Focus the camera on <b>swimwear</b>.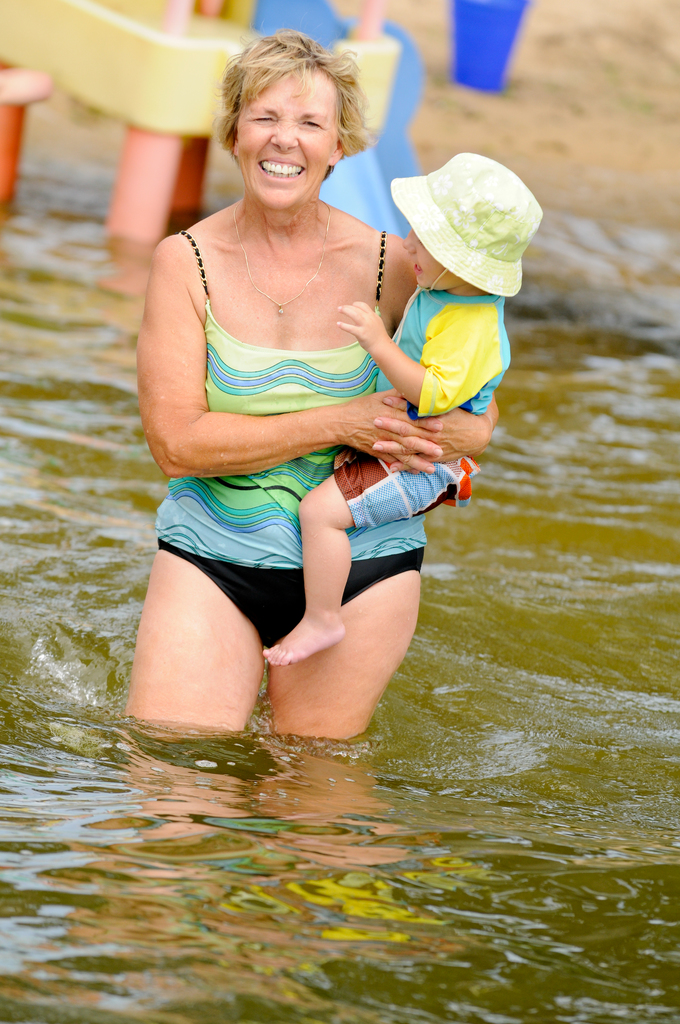
Focus region: [x1=140, y1=220, x2=428, y2=575].
